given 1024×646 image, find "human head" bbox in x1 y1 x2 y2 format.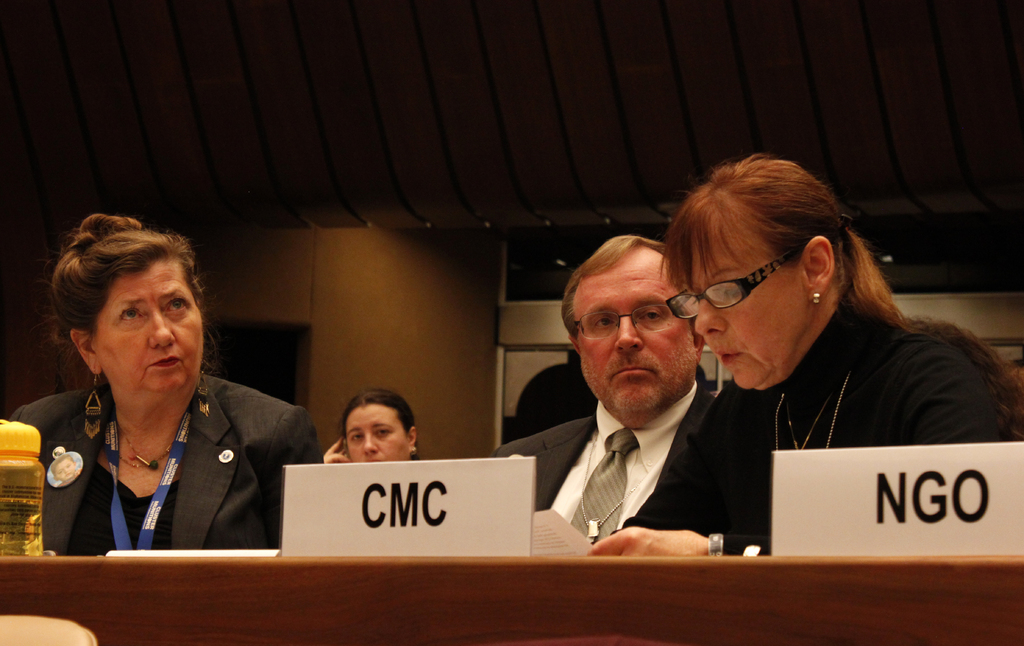
73 221 204 400.
